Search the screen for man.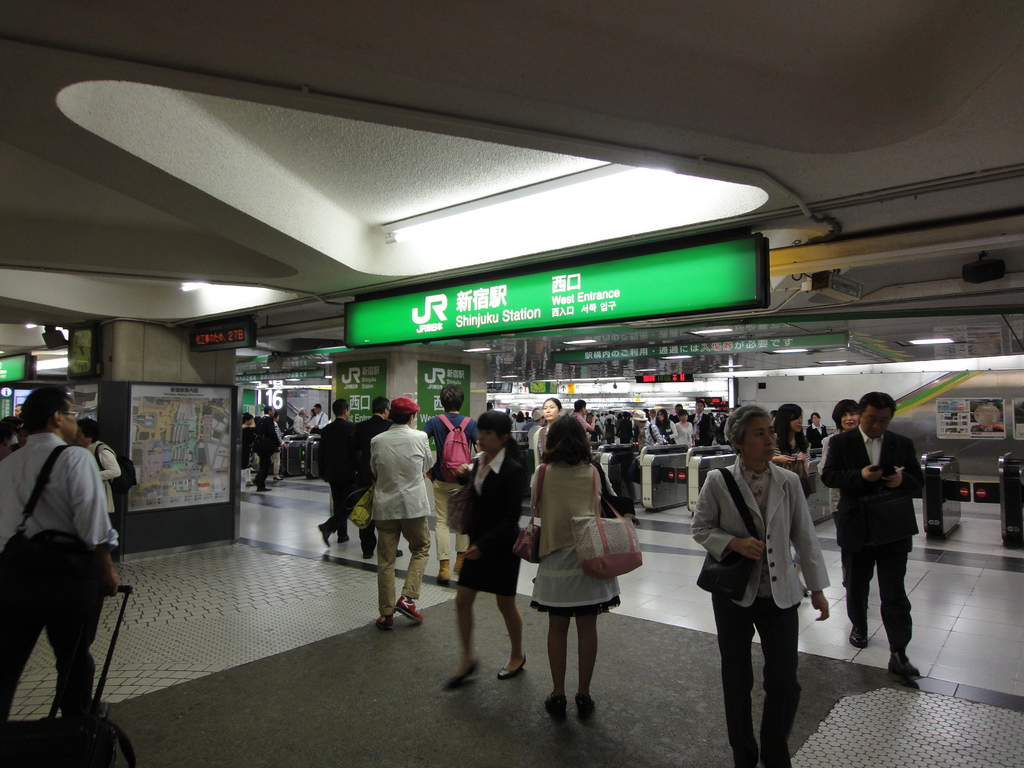
Found at [left=422, top=383, right=480, bottom=582].
